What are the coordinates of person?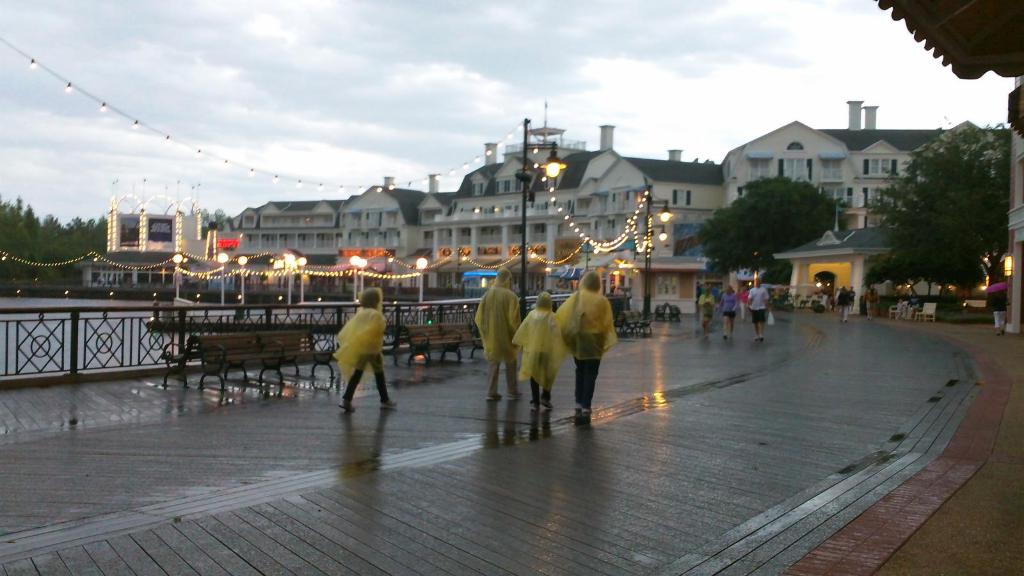
x1=745, y1=280, x2=771, y2=340.
